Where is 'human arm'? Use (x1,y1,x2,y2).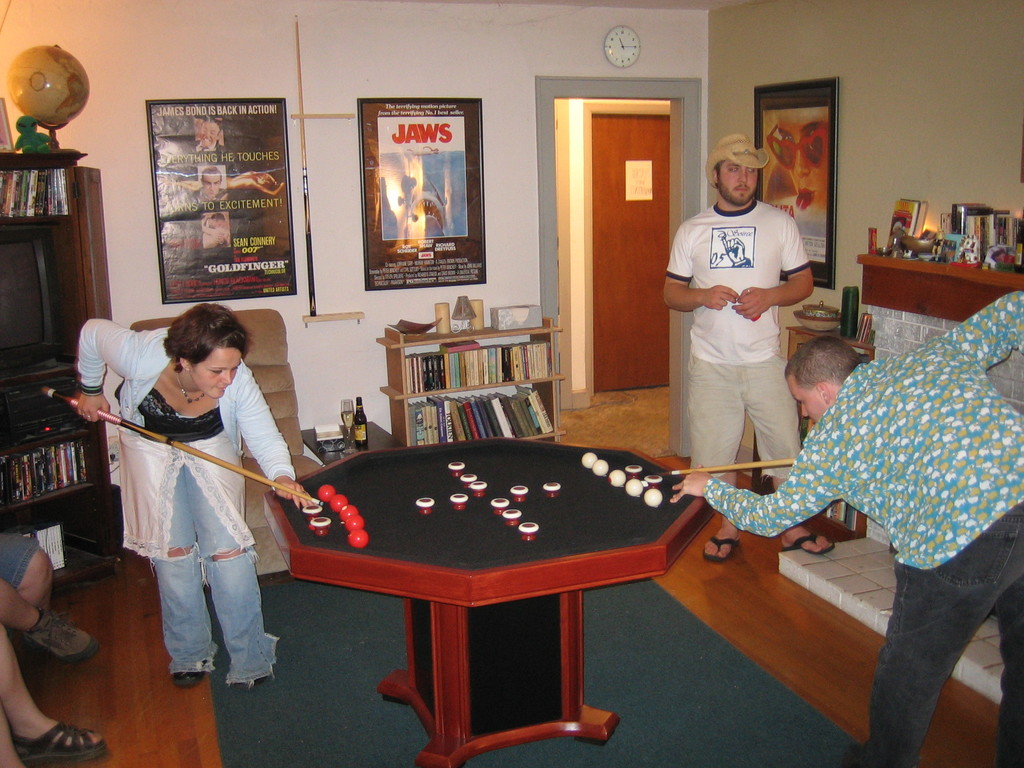
(943,292,1023,372).
